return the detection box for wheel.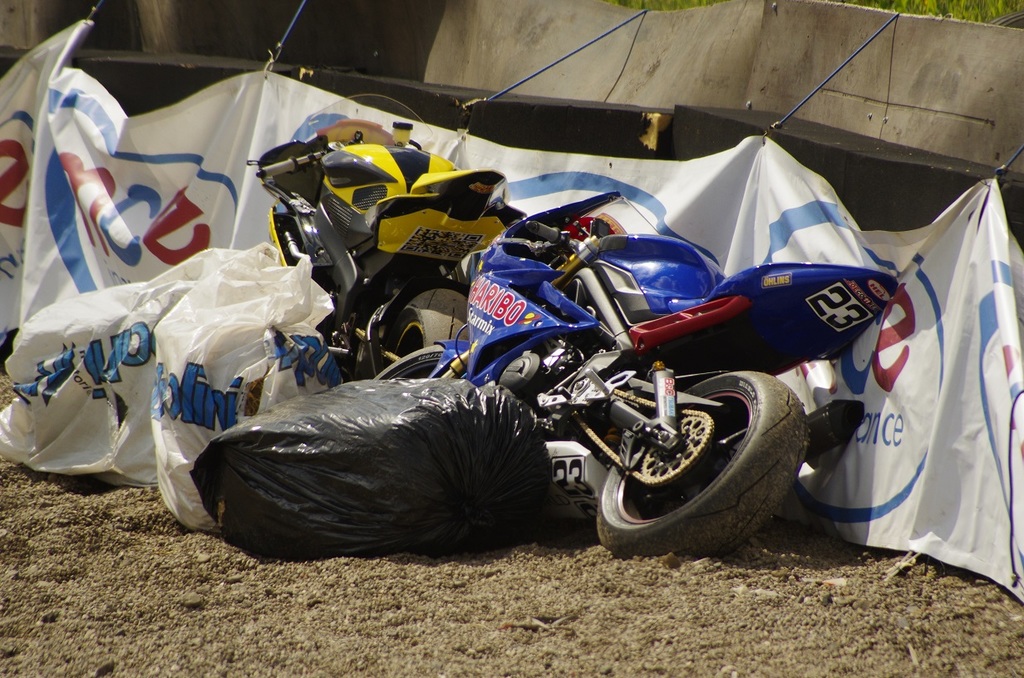
rect(596, 366, 806, 526).
